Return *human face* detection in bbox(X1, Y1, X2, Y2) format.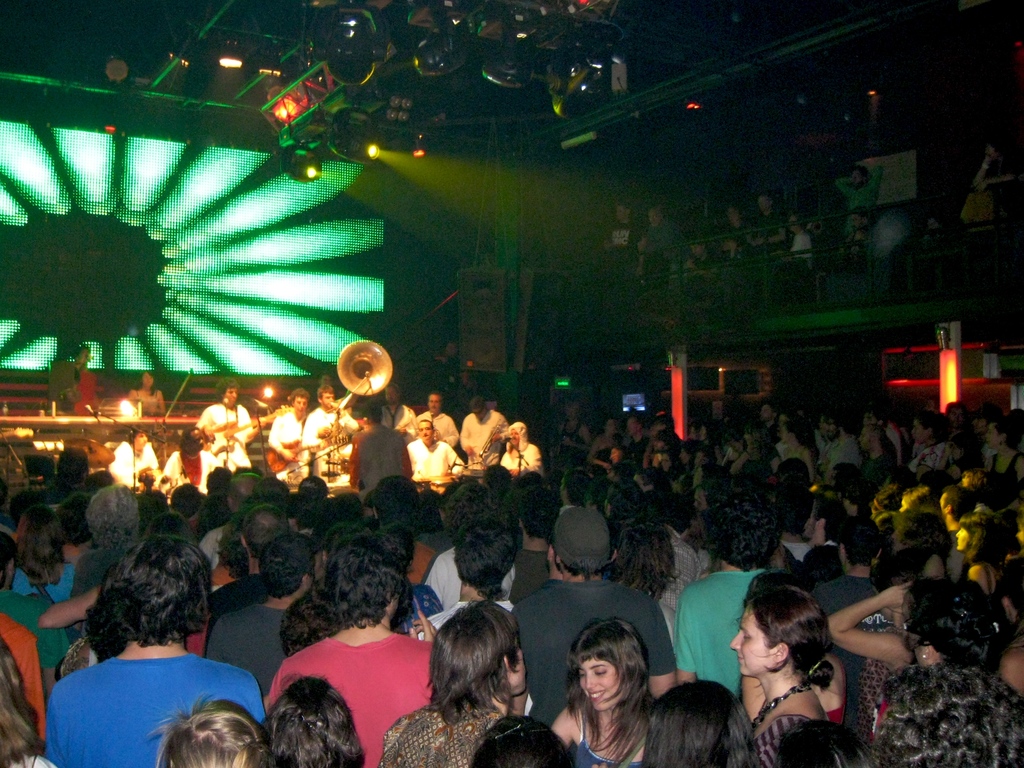
bbox(323, 392, 332, 405).
